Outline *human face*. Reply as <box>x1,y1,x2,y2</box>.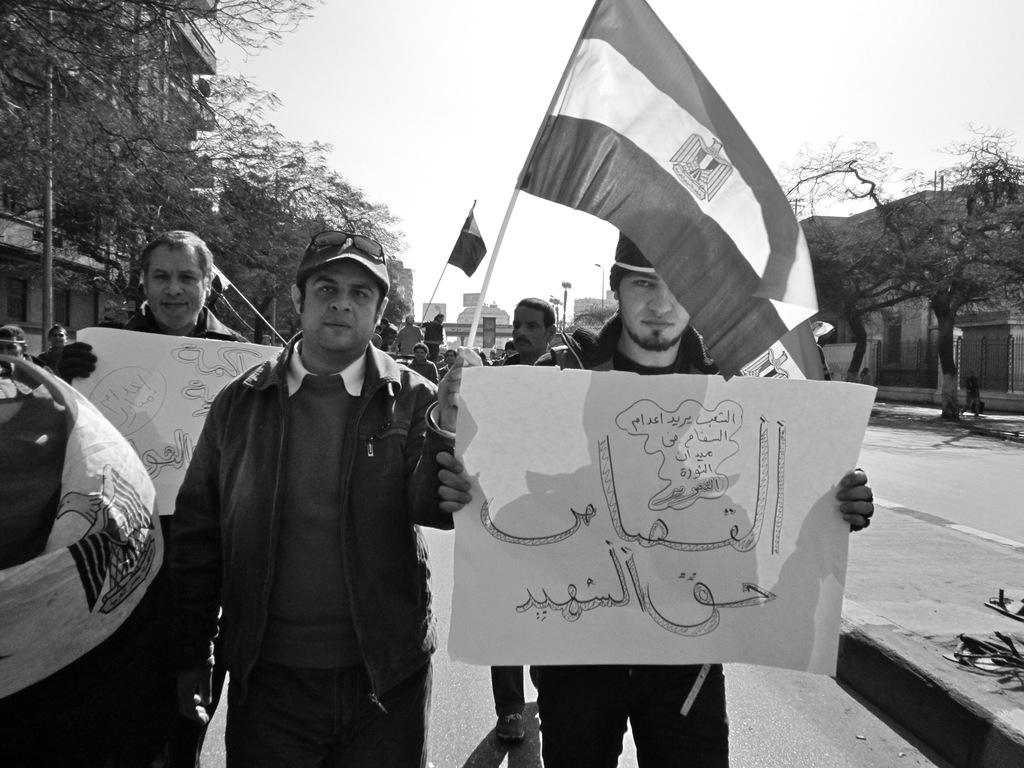
<box>414,343,428,362</box>.
